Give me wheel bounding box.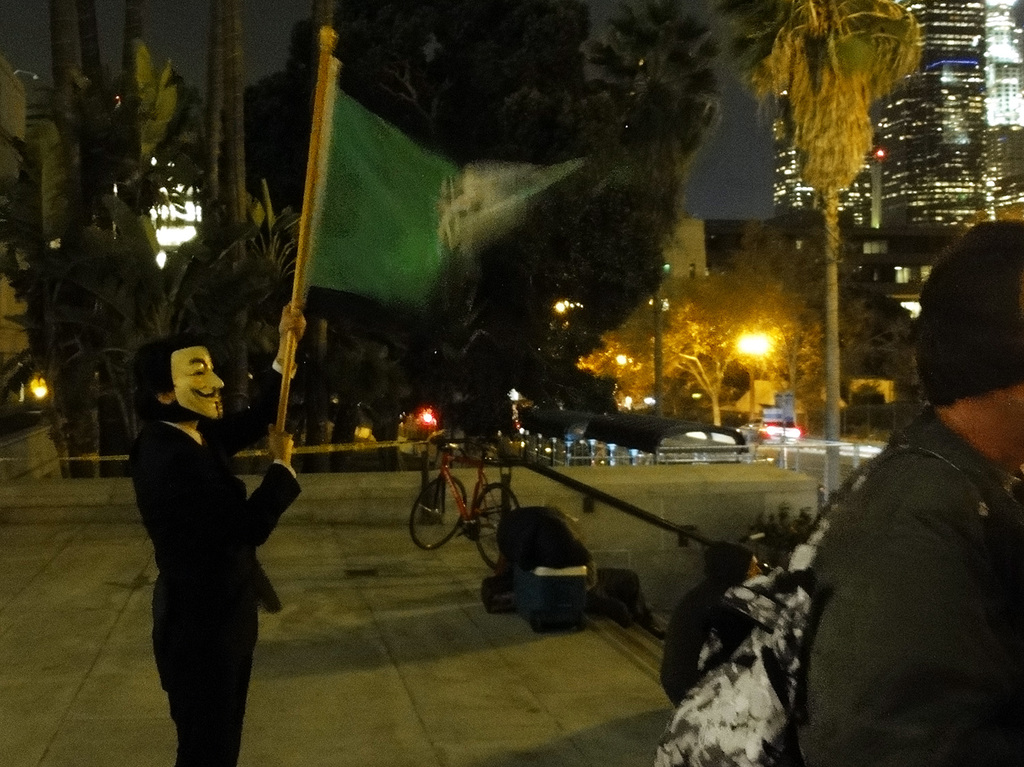
<bbox>472, 484, 520, 568</bbox>.
